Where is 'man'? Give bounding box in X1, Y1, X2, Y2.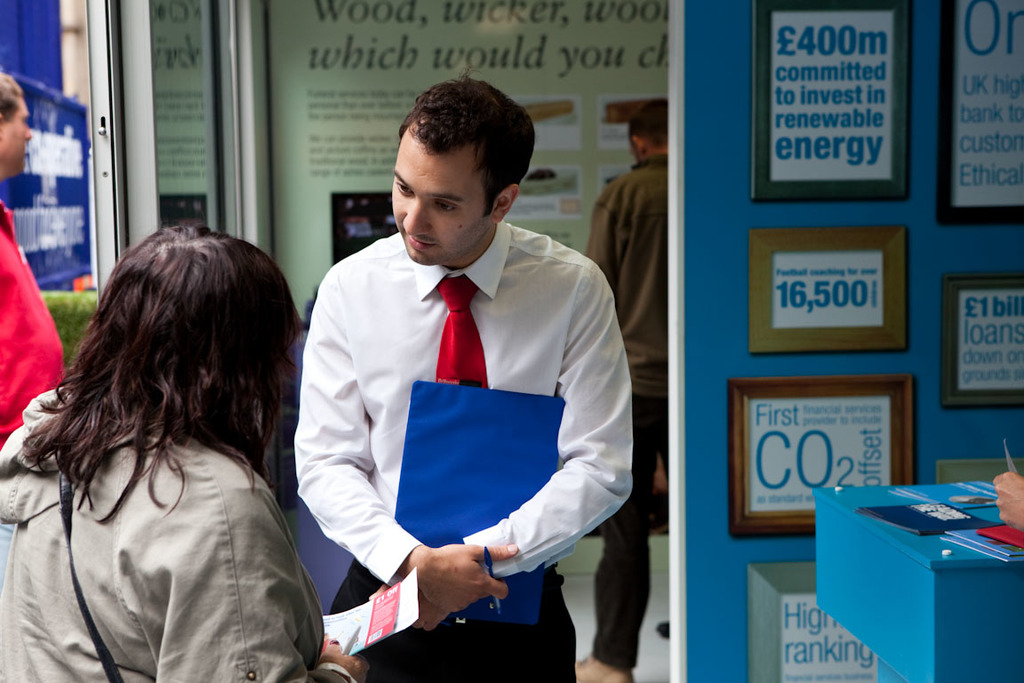
0, 76, 62, 454.
